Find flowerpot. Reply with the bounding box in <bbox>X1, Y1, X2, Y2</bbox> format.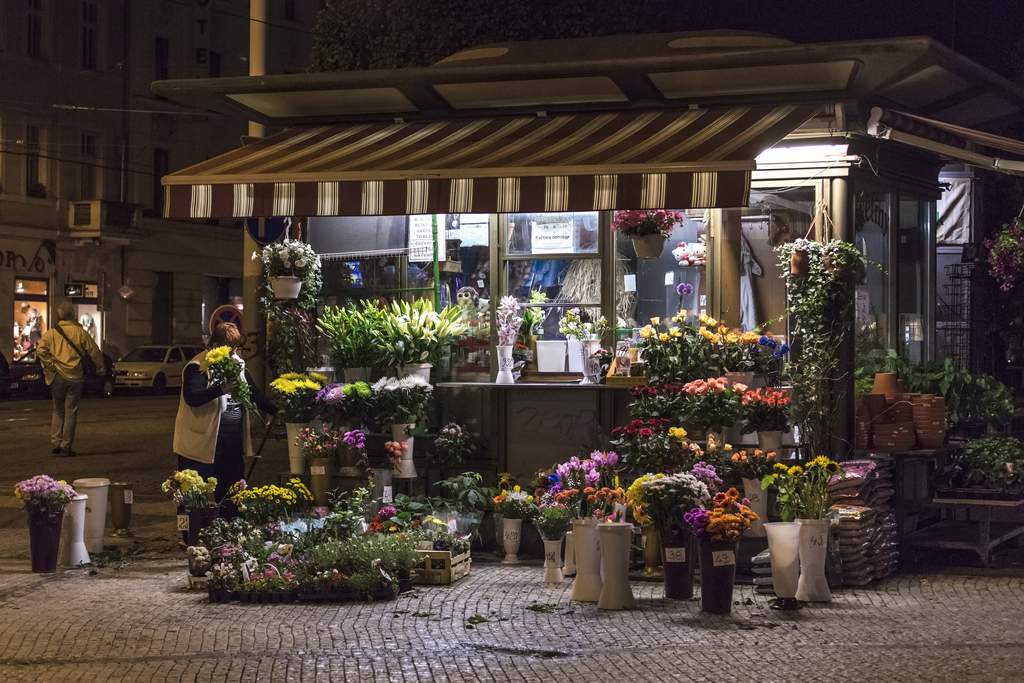
<bbox>300, 365, 330, 386</bbox>.
